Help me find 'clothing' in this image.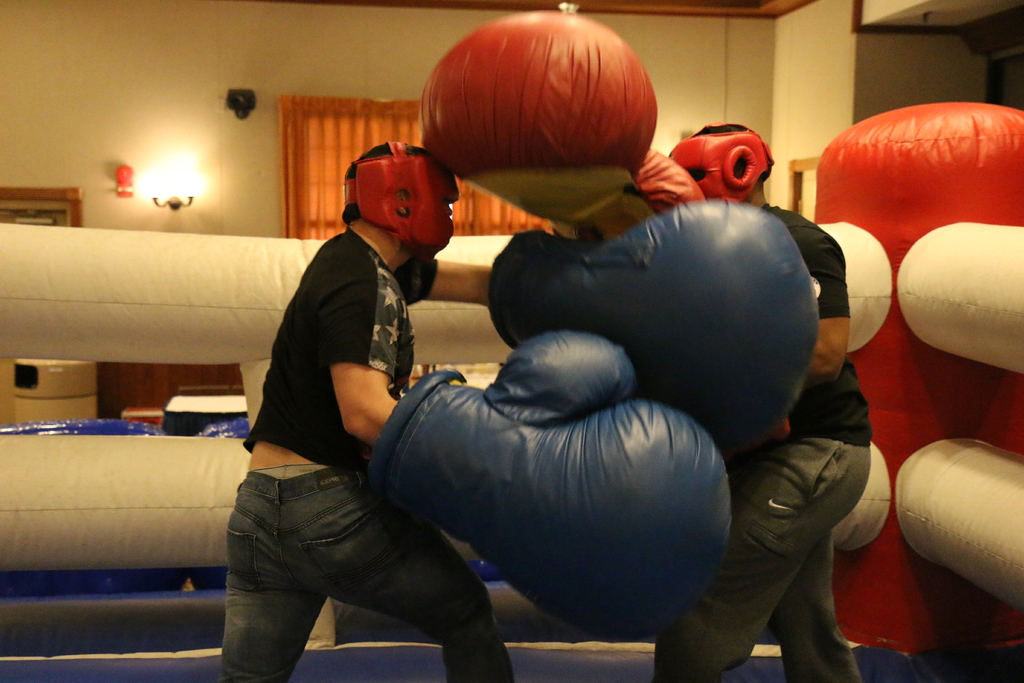
Found it: crop(211, 171, 481, 650).
